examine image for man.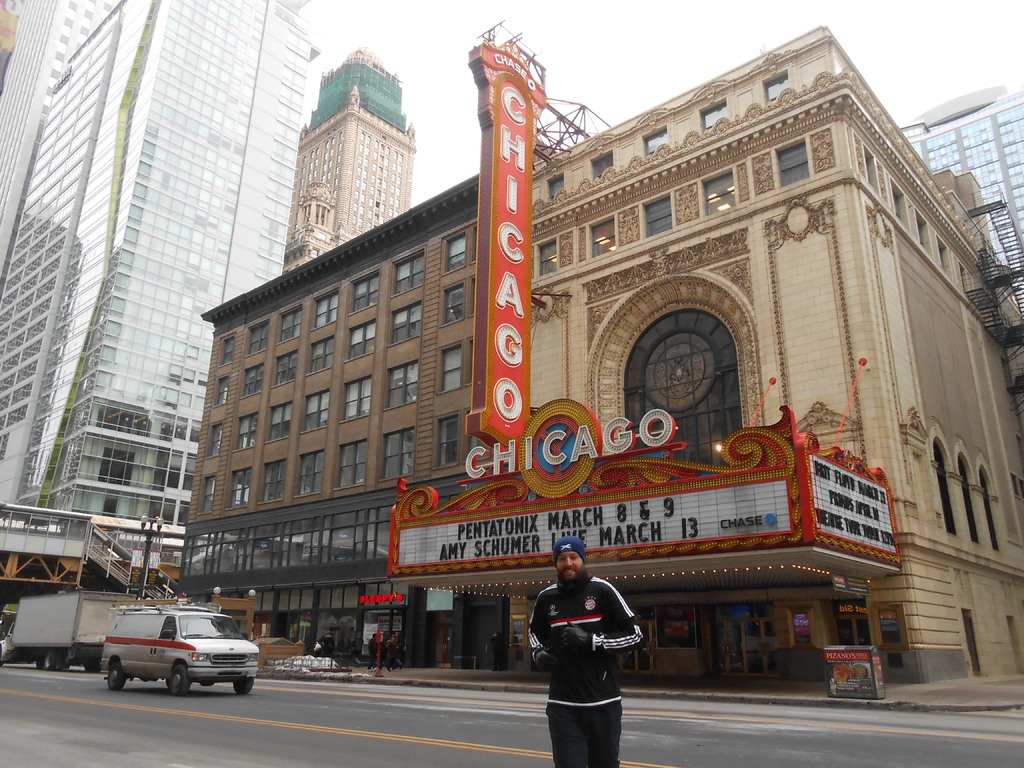
Examination result: (529,554,645,759).
